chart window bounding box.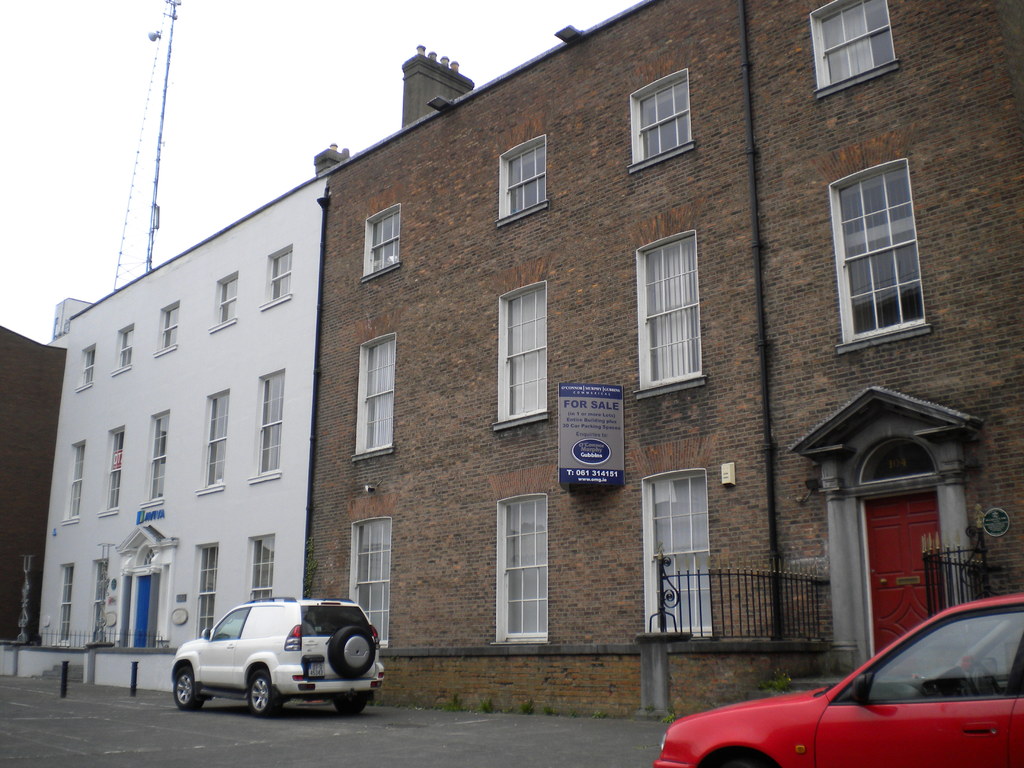
Charted: 494, 137, 547, 224.
